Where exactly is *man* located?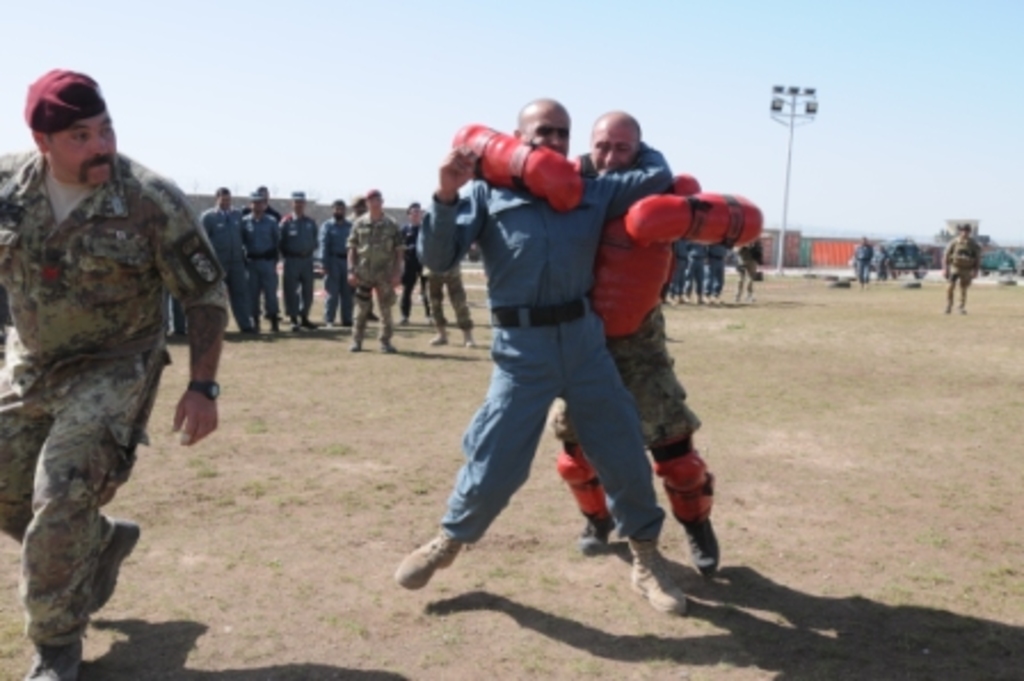
Its bounding box is left=347, top=190, right=400, bottom=354.
